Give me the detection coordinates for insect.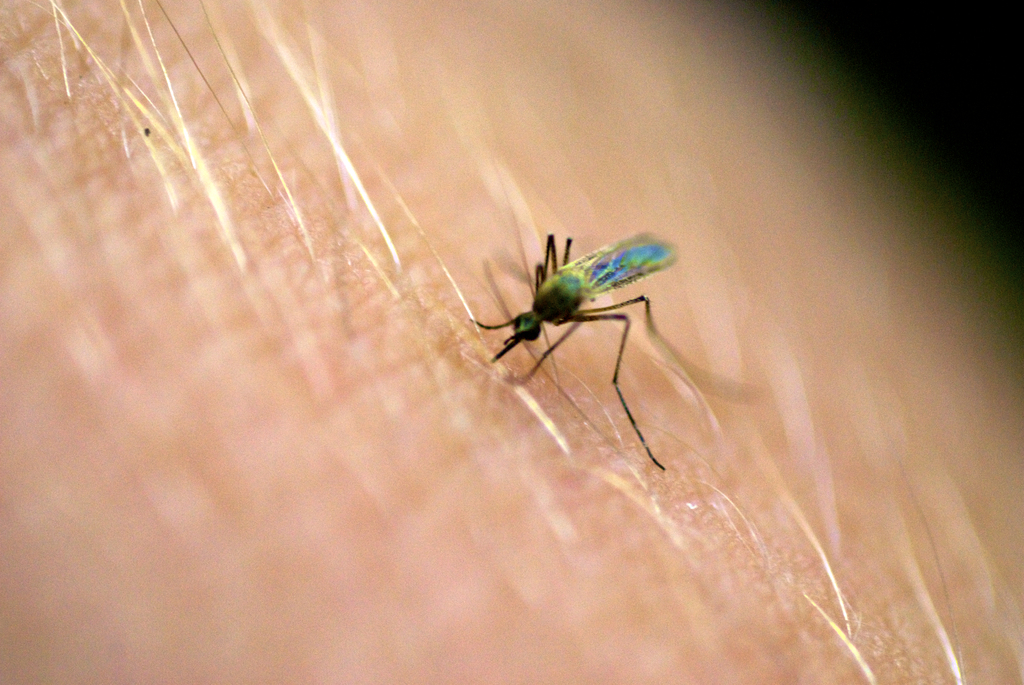
<region>452, 220, 733, 482</region>.
